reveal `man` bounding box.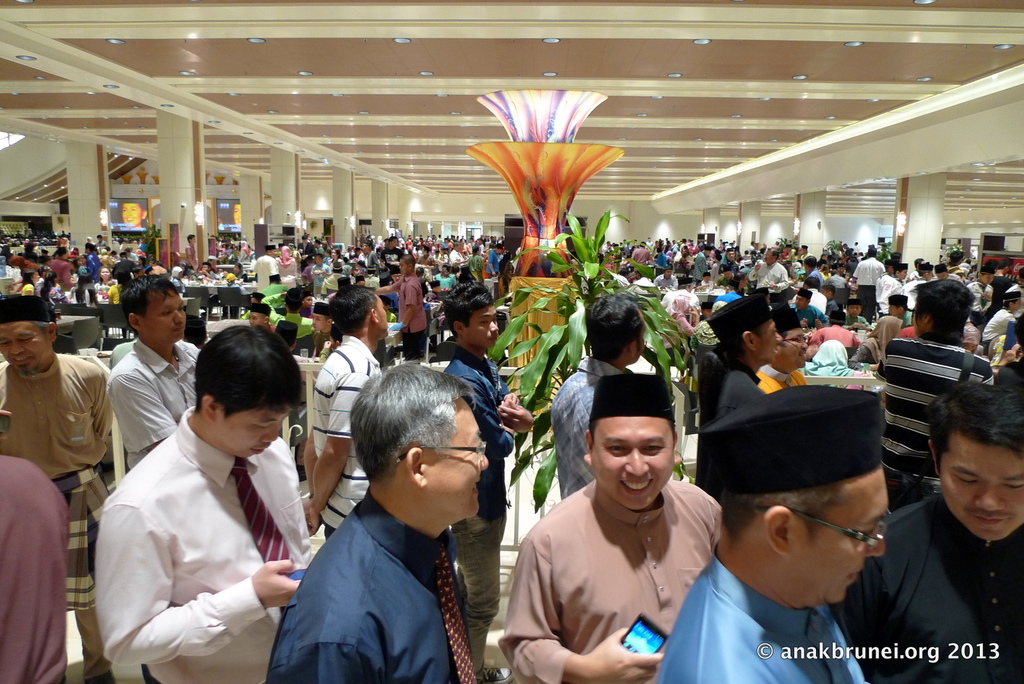
Revealed: bbox=(430, 282, 531, 682).
